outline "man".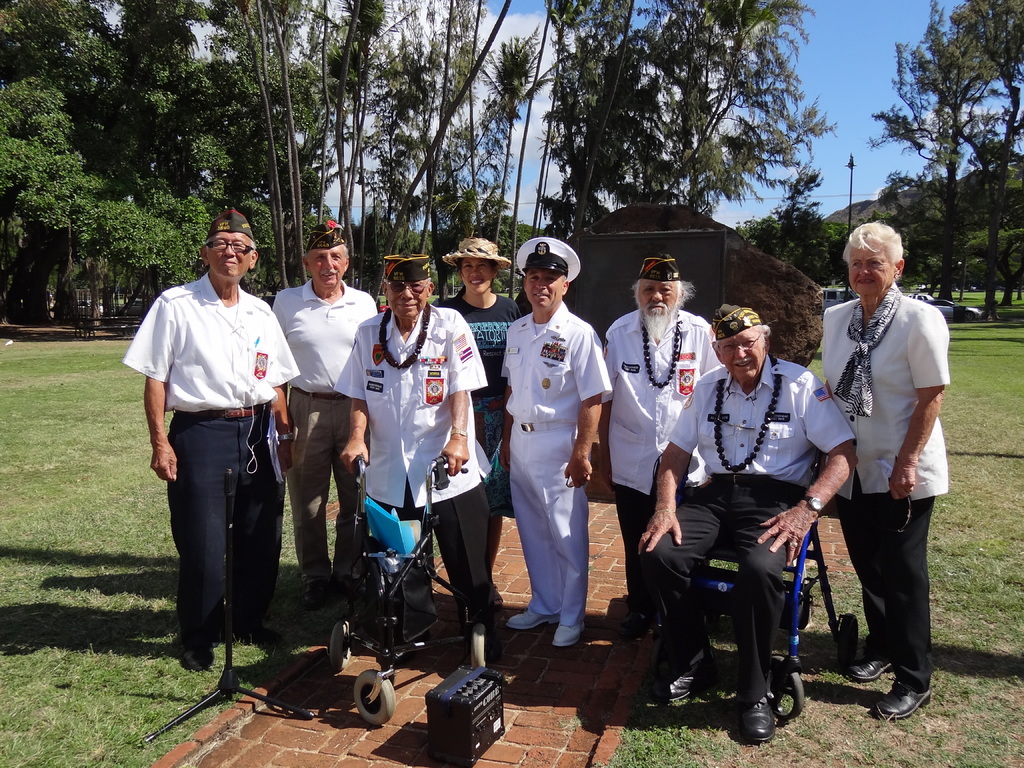
Outline: box=[134, 219, 300, 683].
